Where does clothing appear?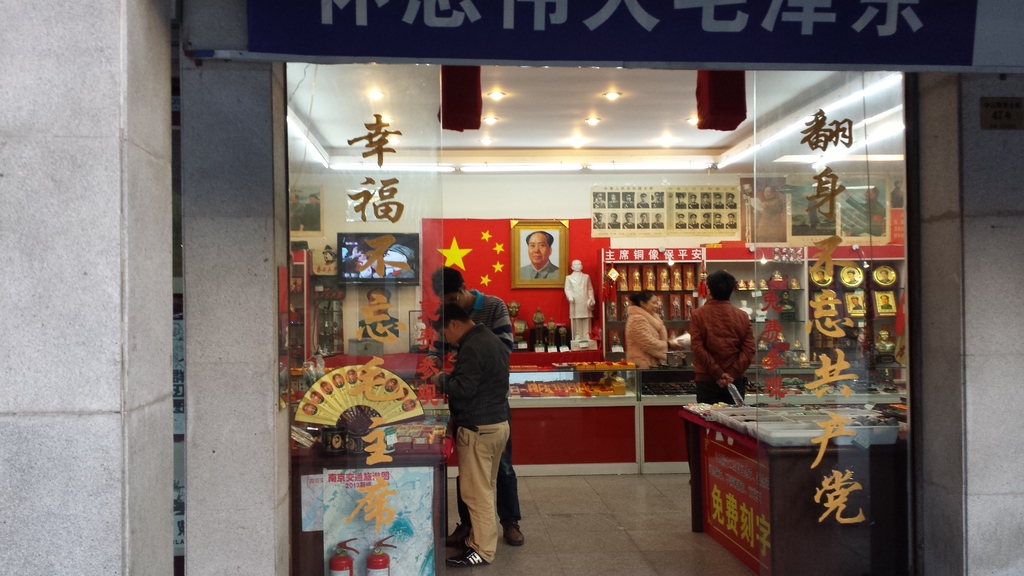
Appears at {"left": 844, "top": 273, "right": 861, "bottom": 287}.
